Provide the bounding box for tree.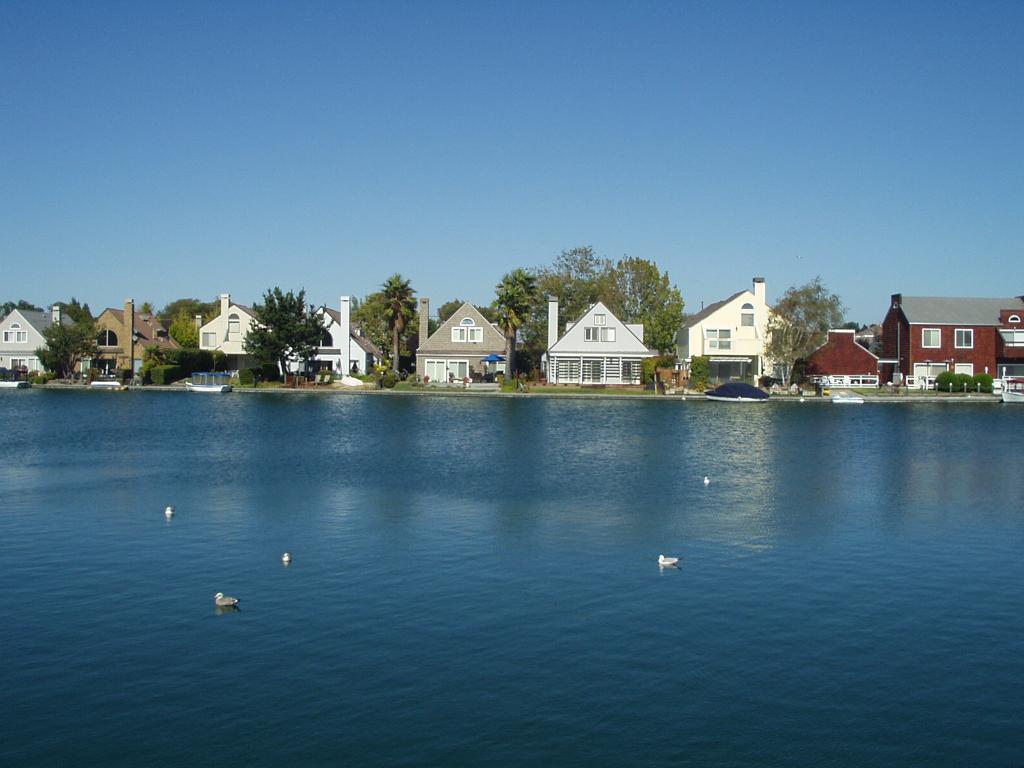
crop(689, 356, 707, 385).
